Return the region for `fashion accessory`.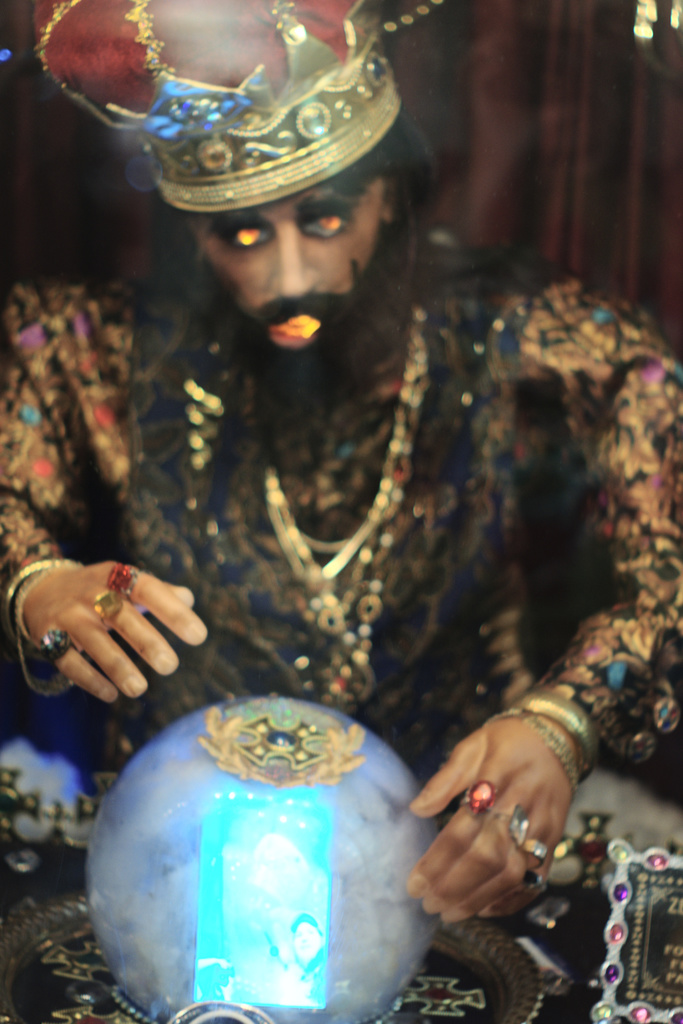
27,0,409,214.
